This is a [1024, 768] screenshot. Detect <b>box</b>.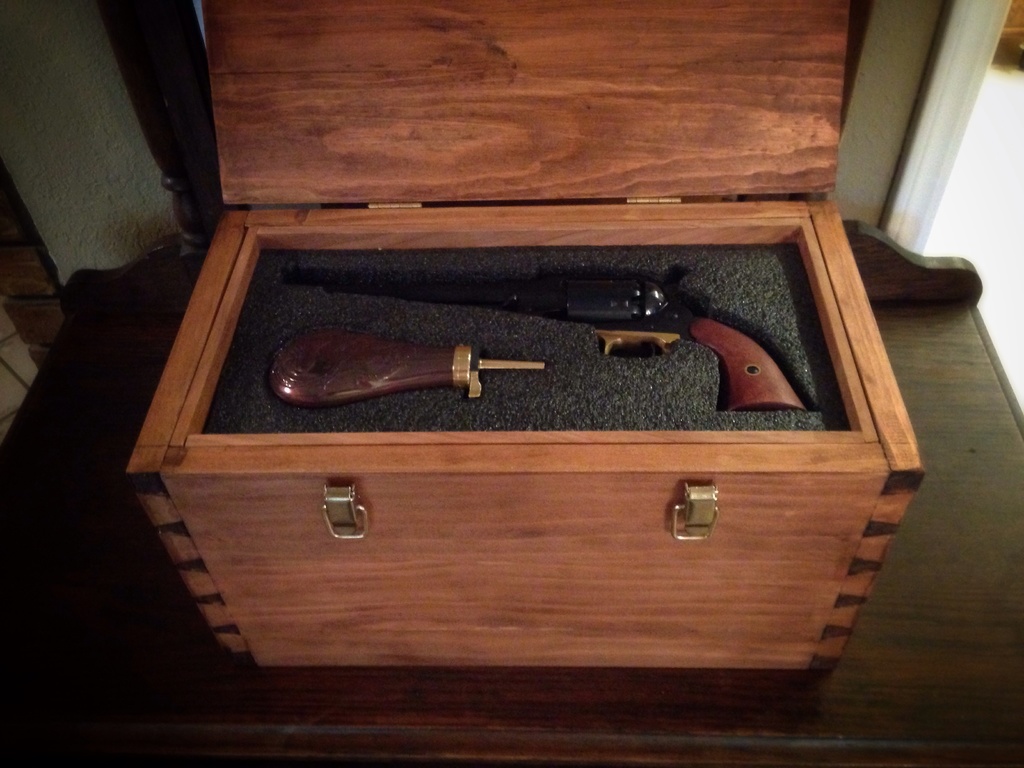
(998,0,1023,45).
